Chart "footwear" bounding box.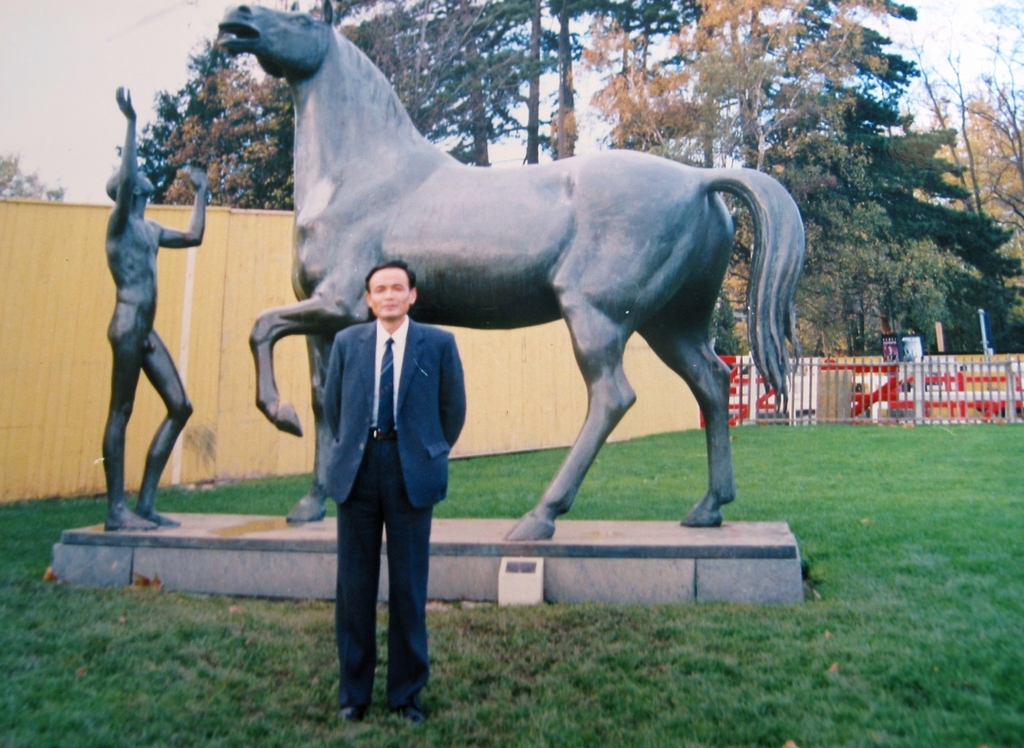
Charted: box=[335, 698, 365, 726].
